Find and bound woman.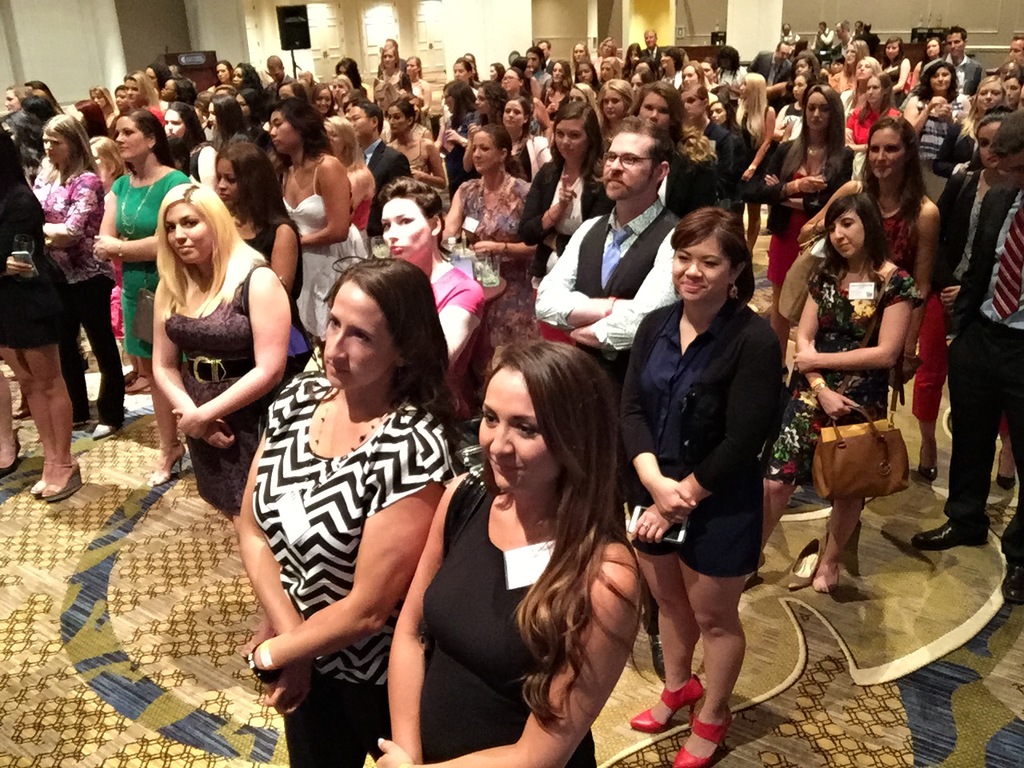
Bound: detection(2, 84, 31, 118).
